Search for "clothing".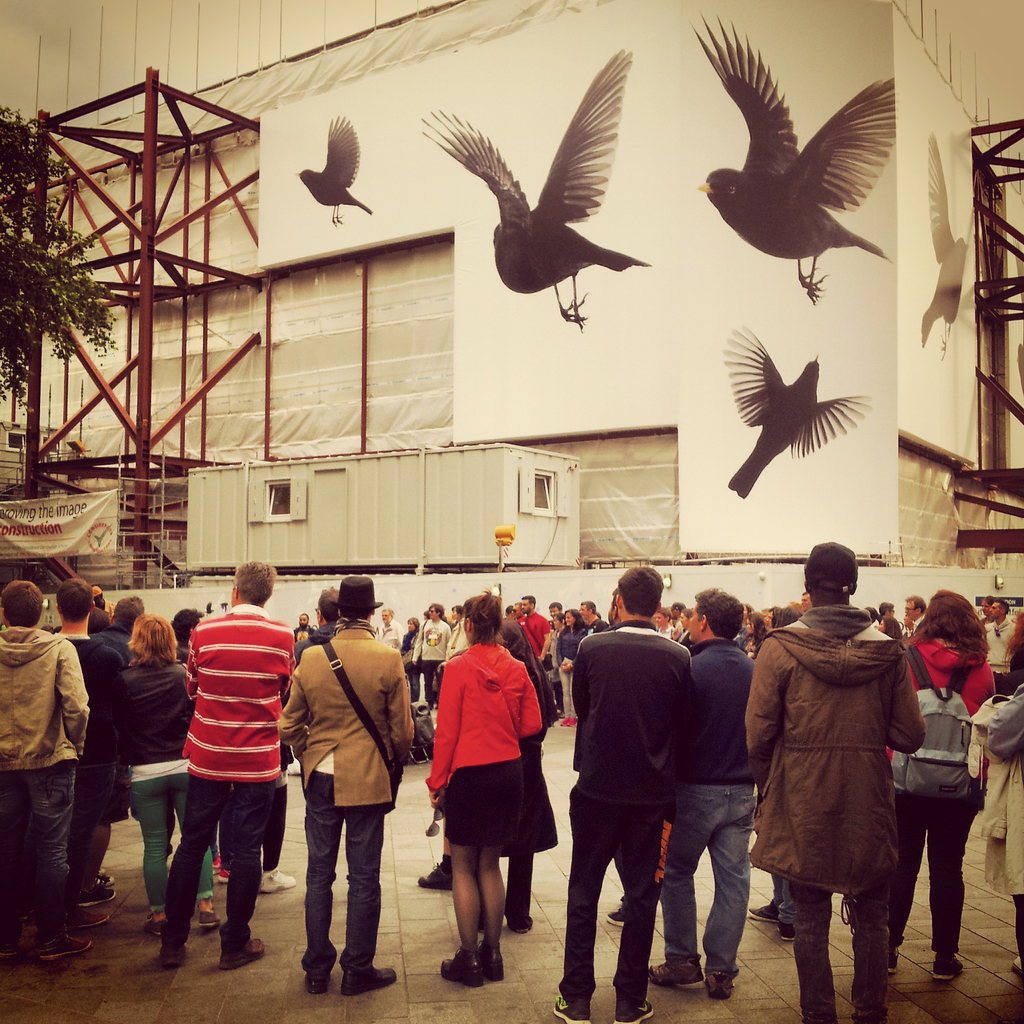
Found at select_region(986, 613, 1019, 675).
